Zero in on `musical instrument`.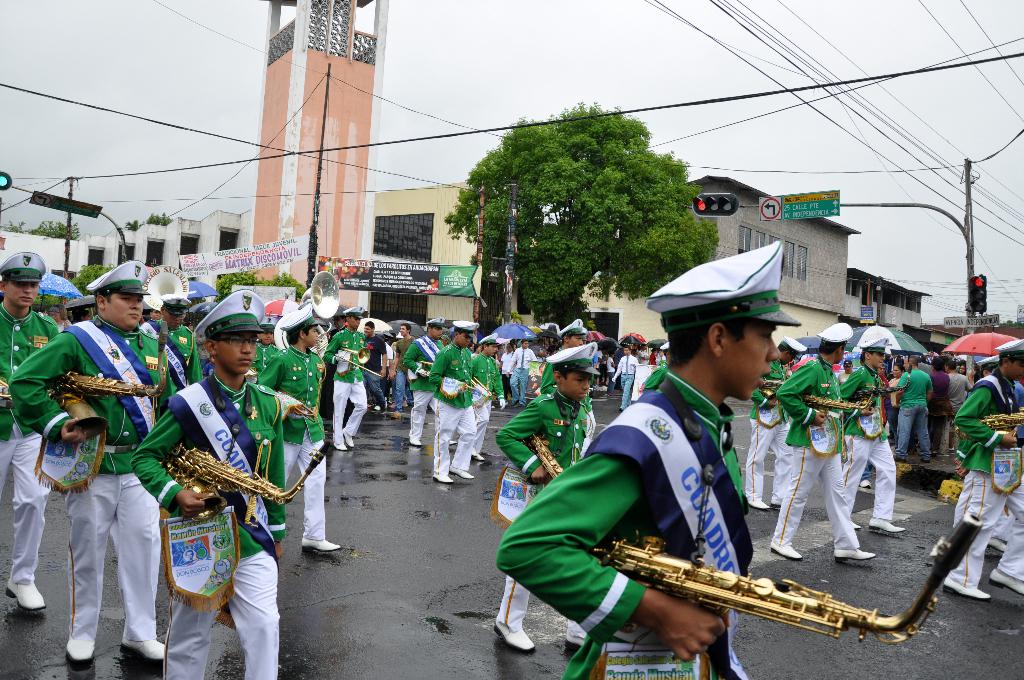
Zeroed in: [408,353,445,378].
